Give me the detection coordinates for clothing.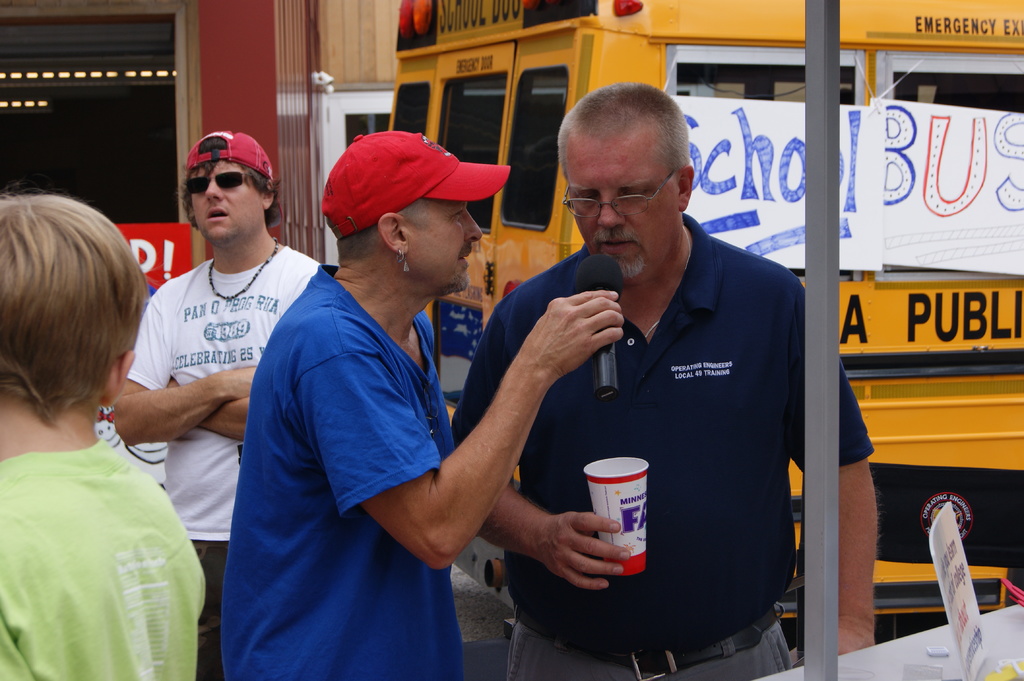
(125,261,320,680).
